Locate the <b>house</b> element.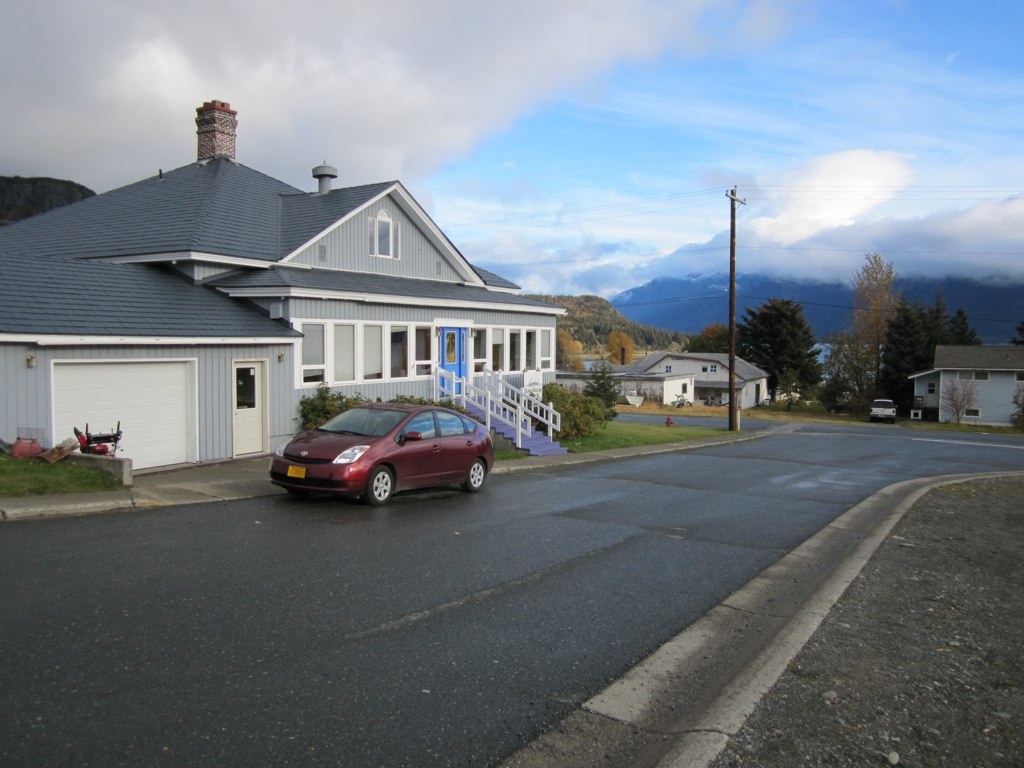
Element bbox: crop(0, 96, 562, 484).
